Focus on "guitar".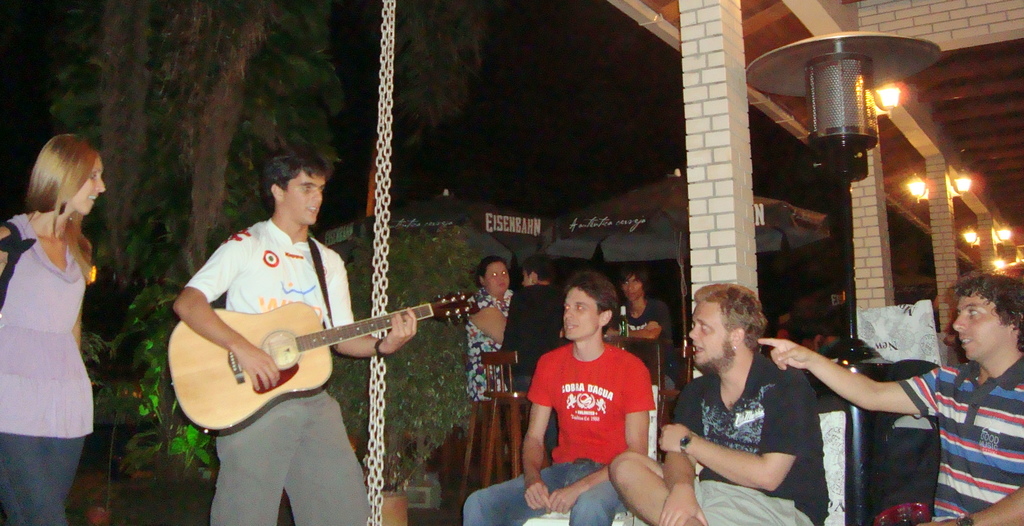
Focused at crop(163, 270, 486, 431).
